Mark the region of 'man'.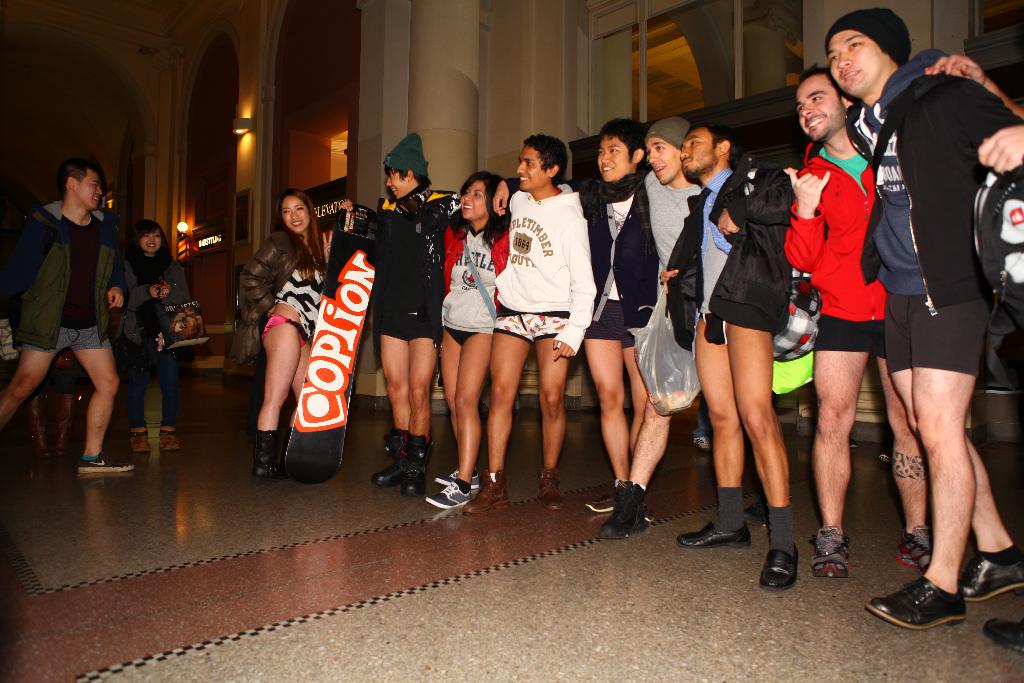
Region: (462,135,596,511).
